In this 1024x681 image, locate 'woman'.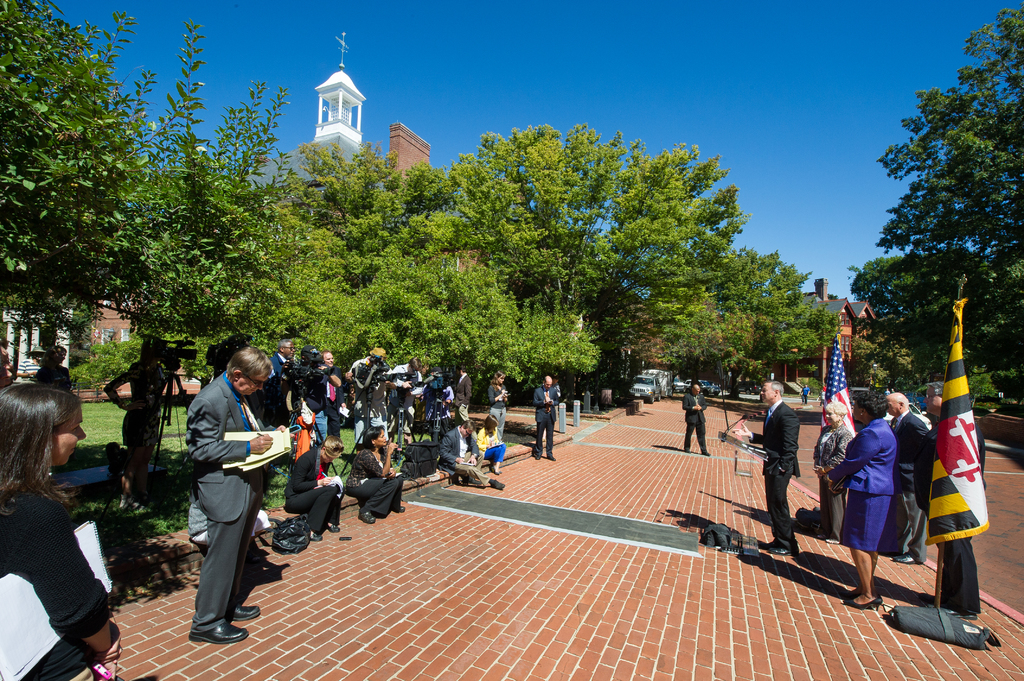
Bounding box: <region>828, 389, 897, 604</region>.
